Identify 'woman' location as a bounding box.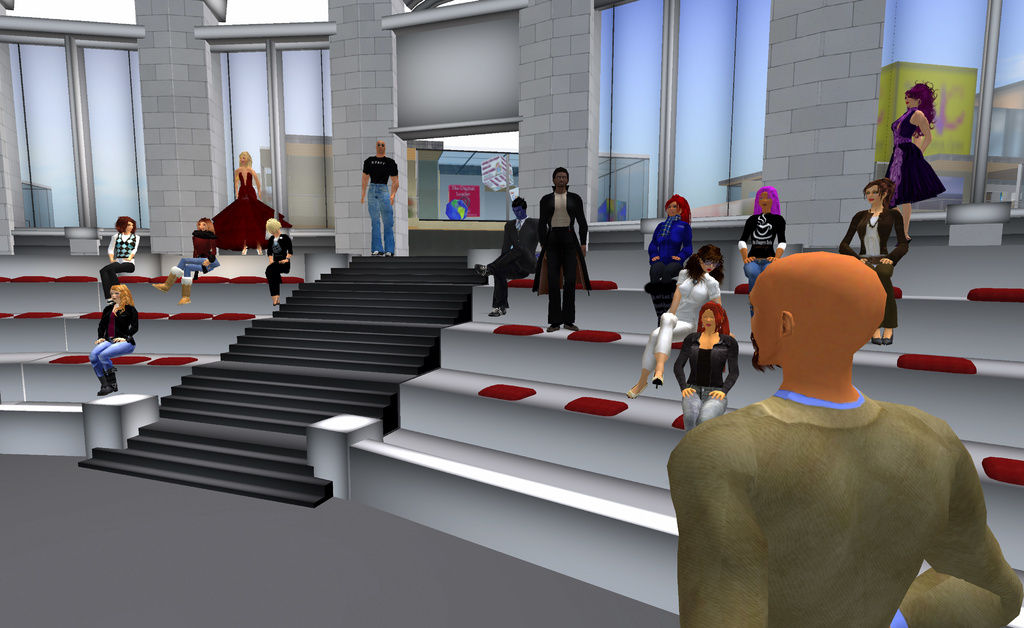
detection(206, 148, 292, 253).
